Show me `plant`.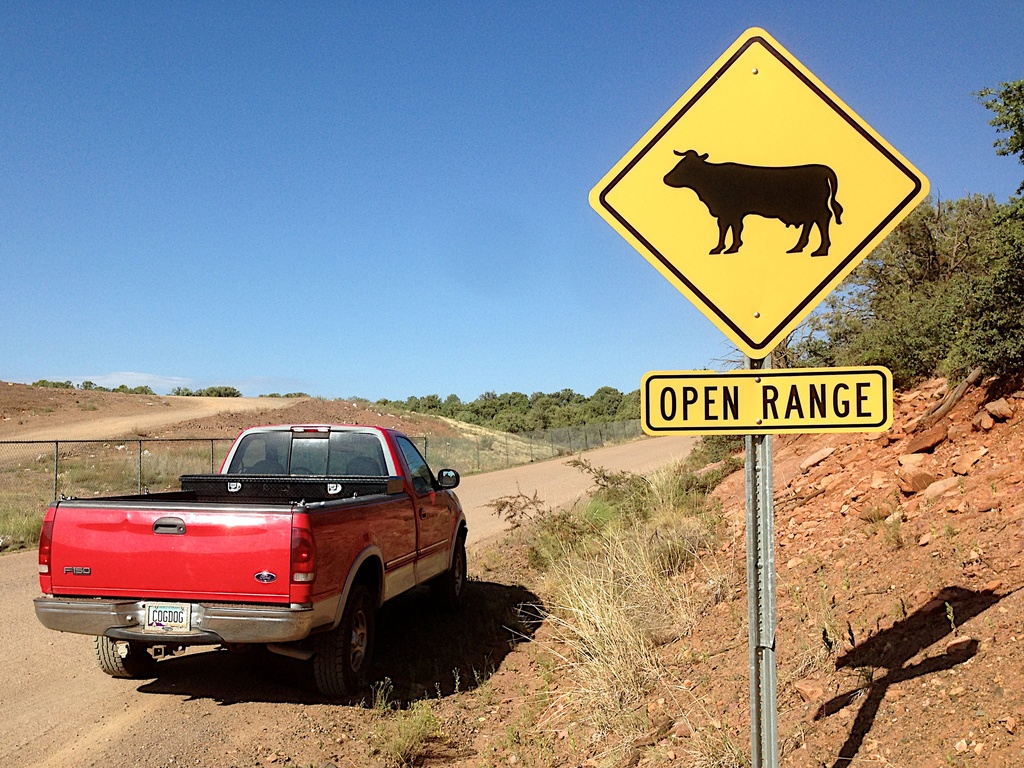
`plant` is here: (left=362, top=672, right=396, bottom=739).
